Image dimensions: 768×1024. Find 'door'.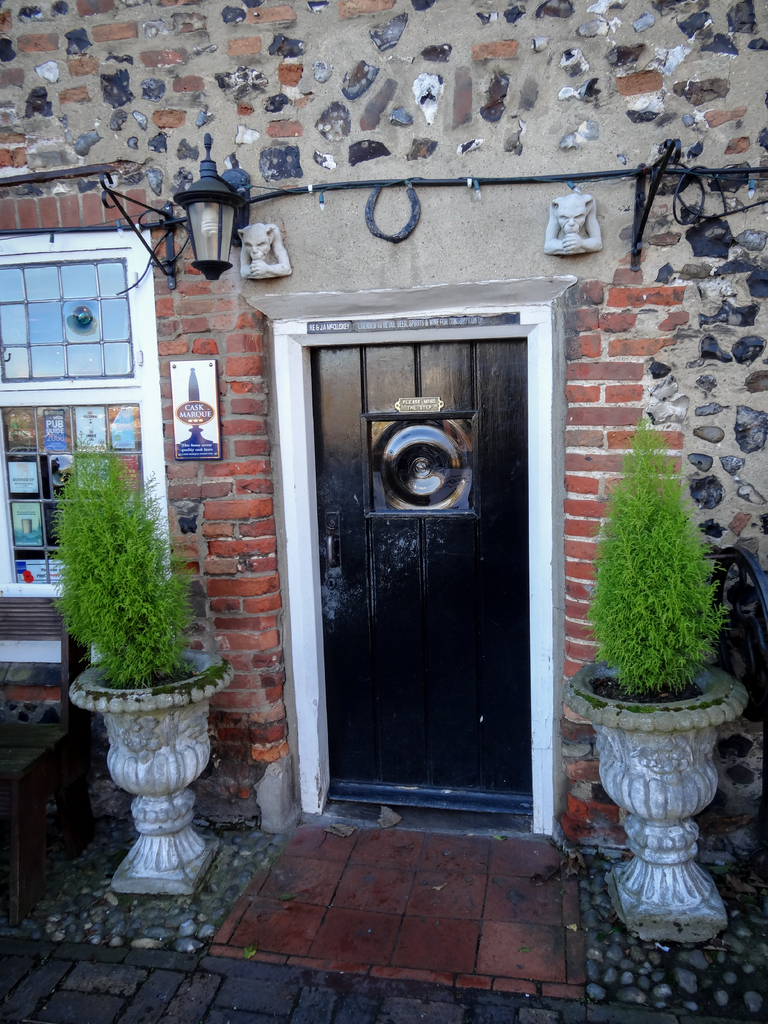
bbox=[301, 339, 532, 809].
